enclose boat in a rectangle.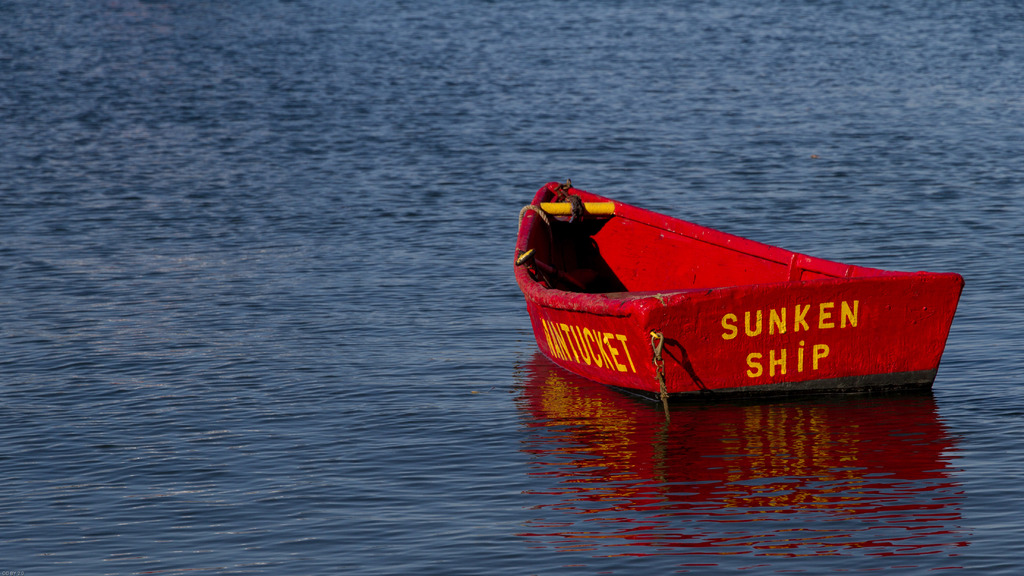
521:168:954:409.
